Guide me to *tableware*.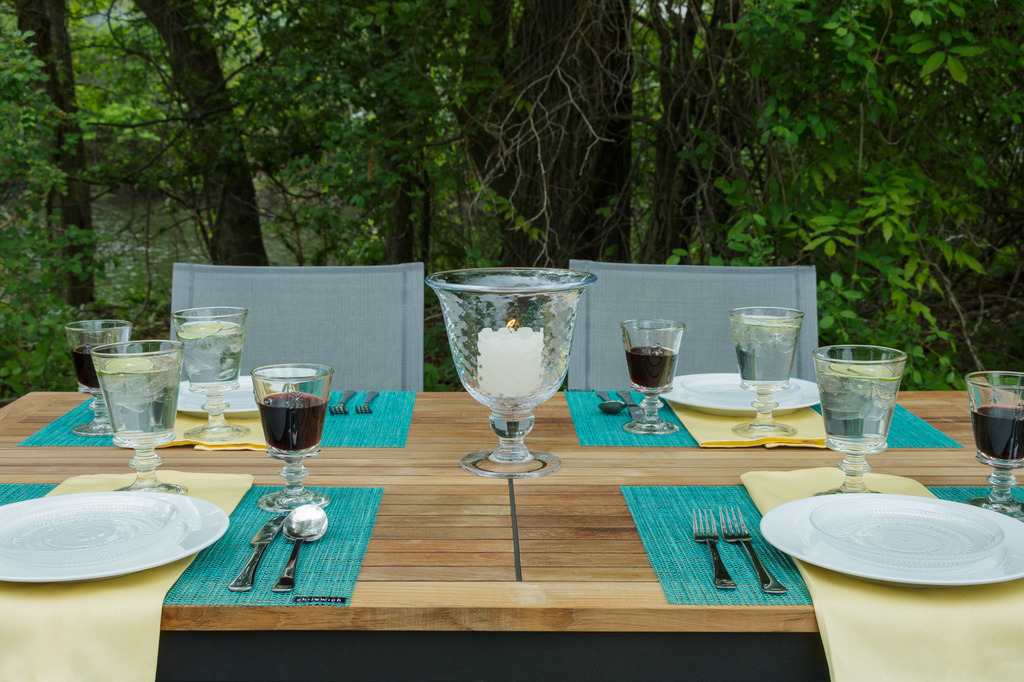
Guidance: (755, 490, 1023, 587).
